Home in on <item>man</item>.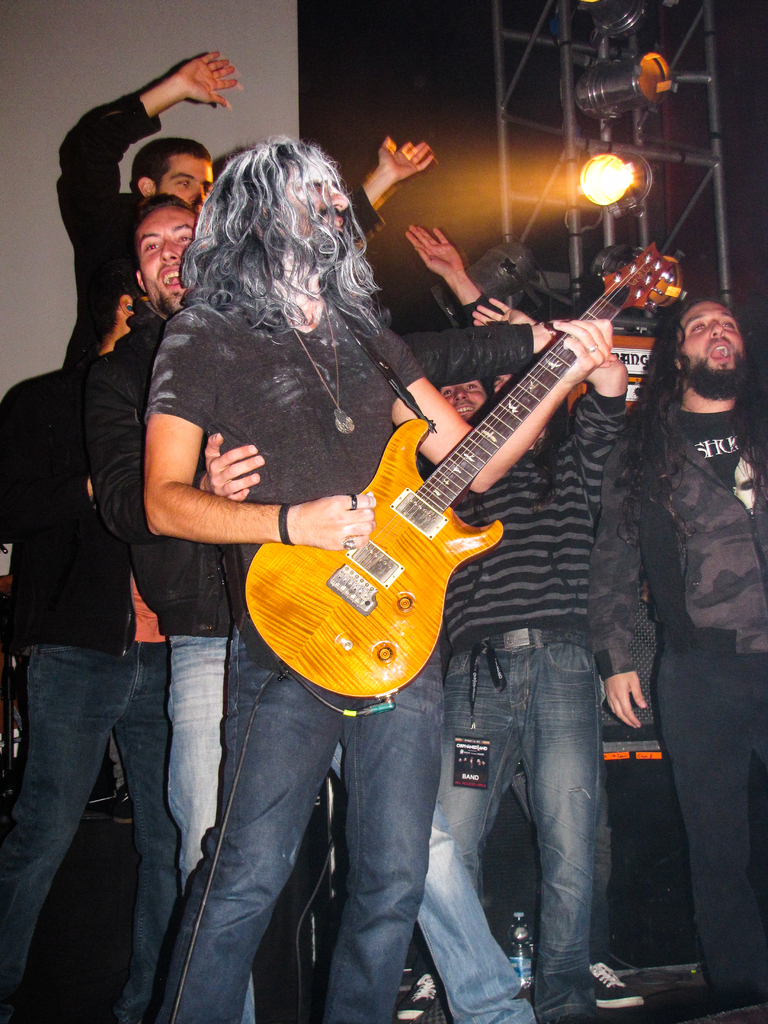
Homed in at [x1=605, y1=380, x2=767, y2=1002].
